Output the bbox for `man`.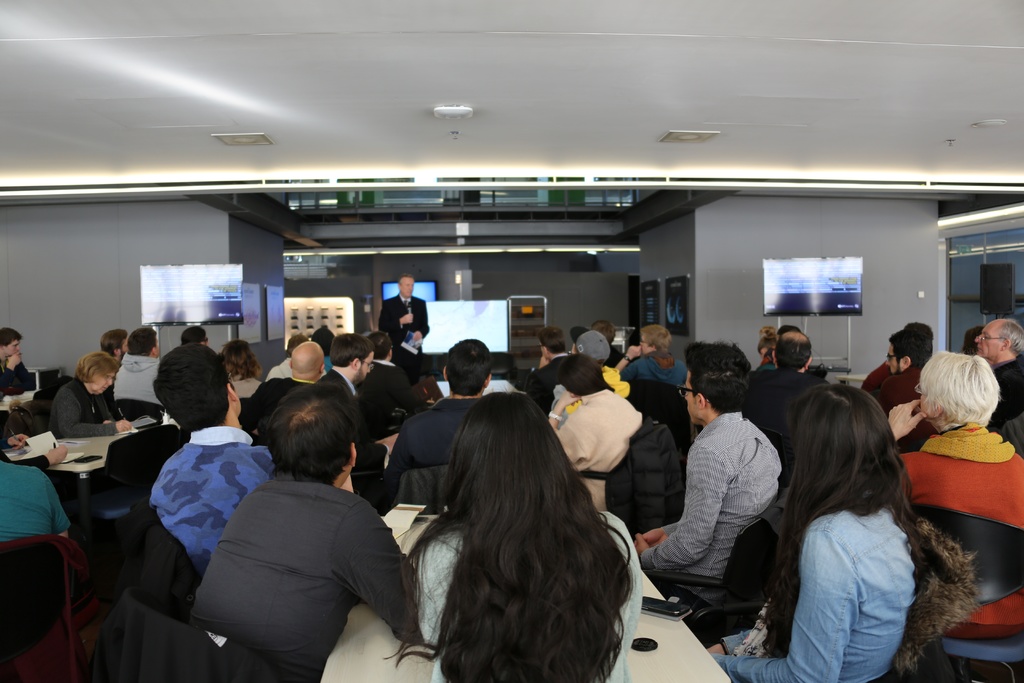
box=[375, 270, 426, 366].
